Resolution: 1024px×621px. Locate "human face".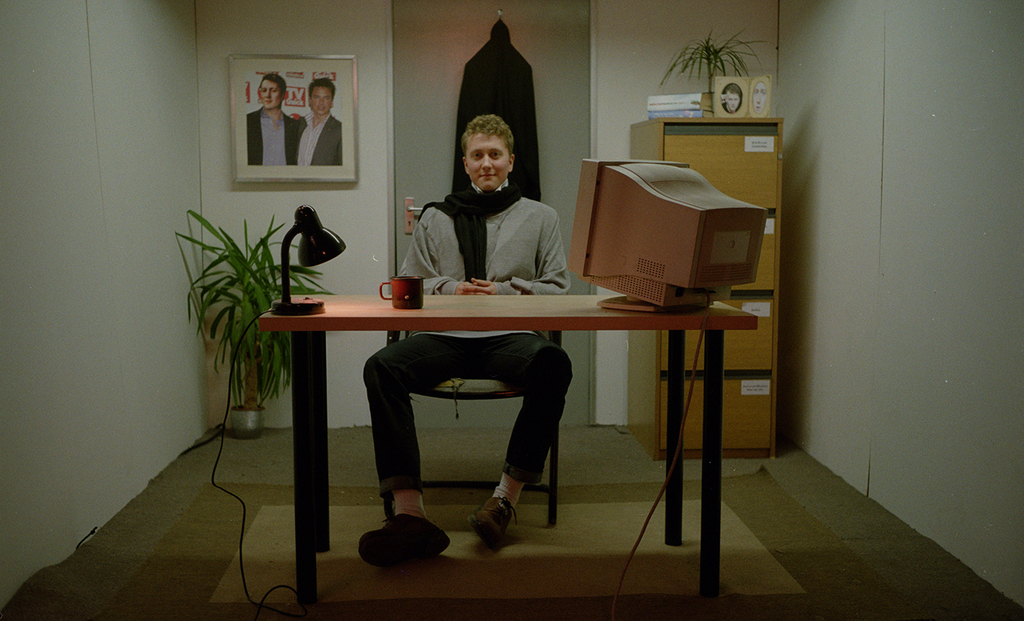
bbox=(310, 87, 333, 115).
